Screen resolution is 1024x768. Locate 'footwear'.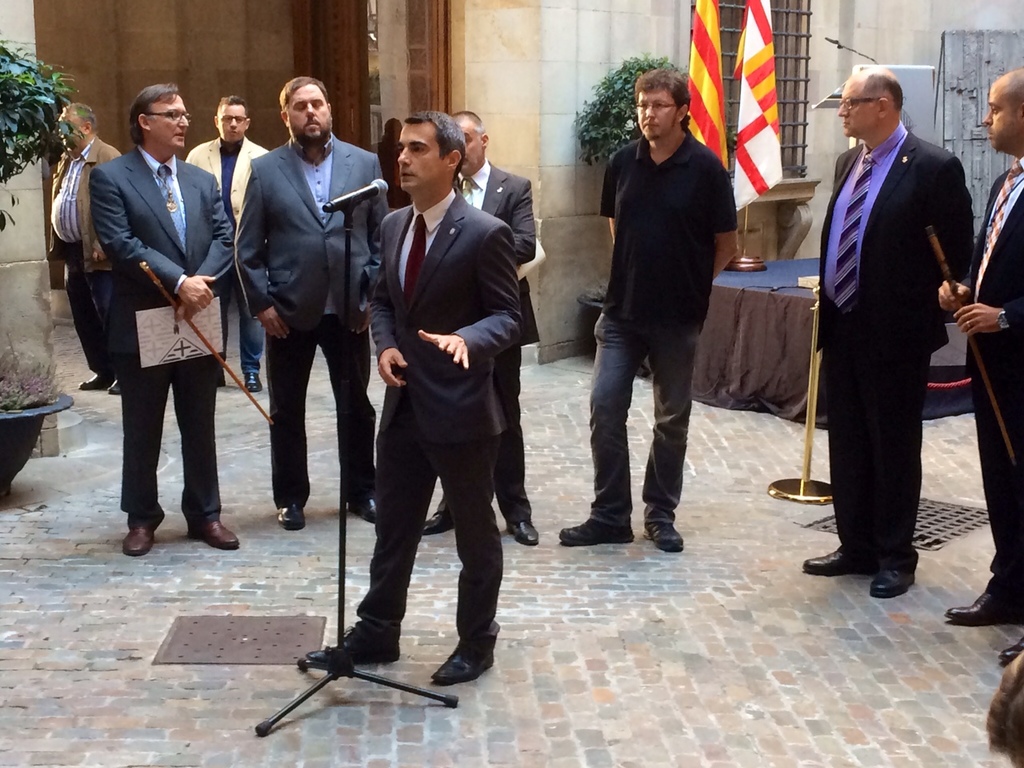
BBox(996, 642, 1023, 662).
